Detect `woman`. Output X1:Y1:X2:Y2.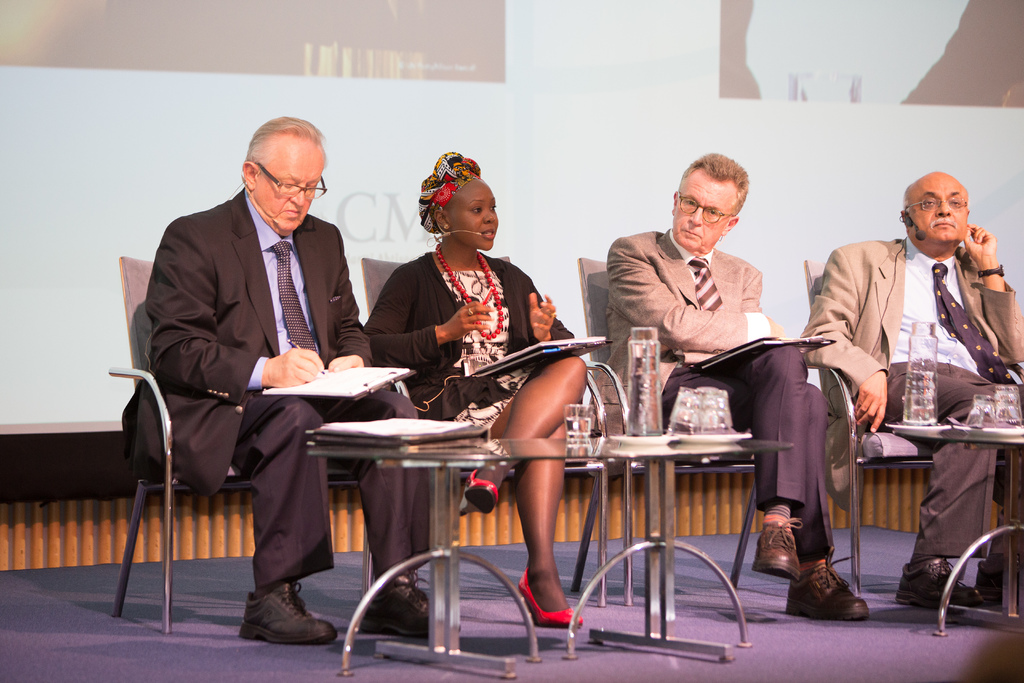
368:157:601:635.
